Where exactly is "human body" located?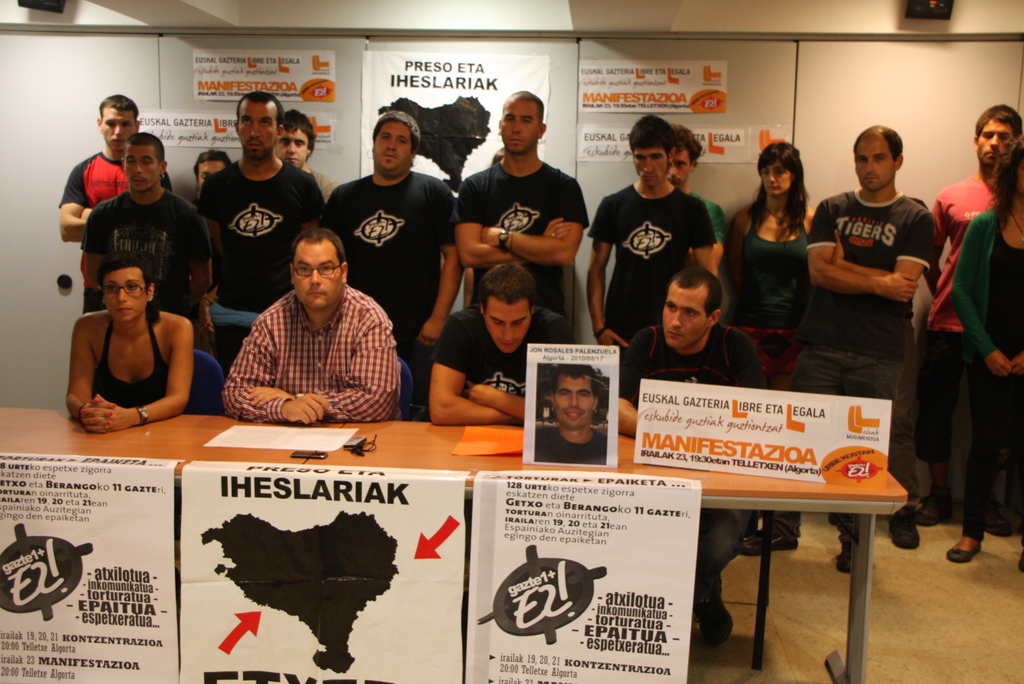
Its bounding box is (left=535, top=364, right=611, bottom=472).
